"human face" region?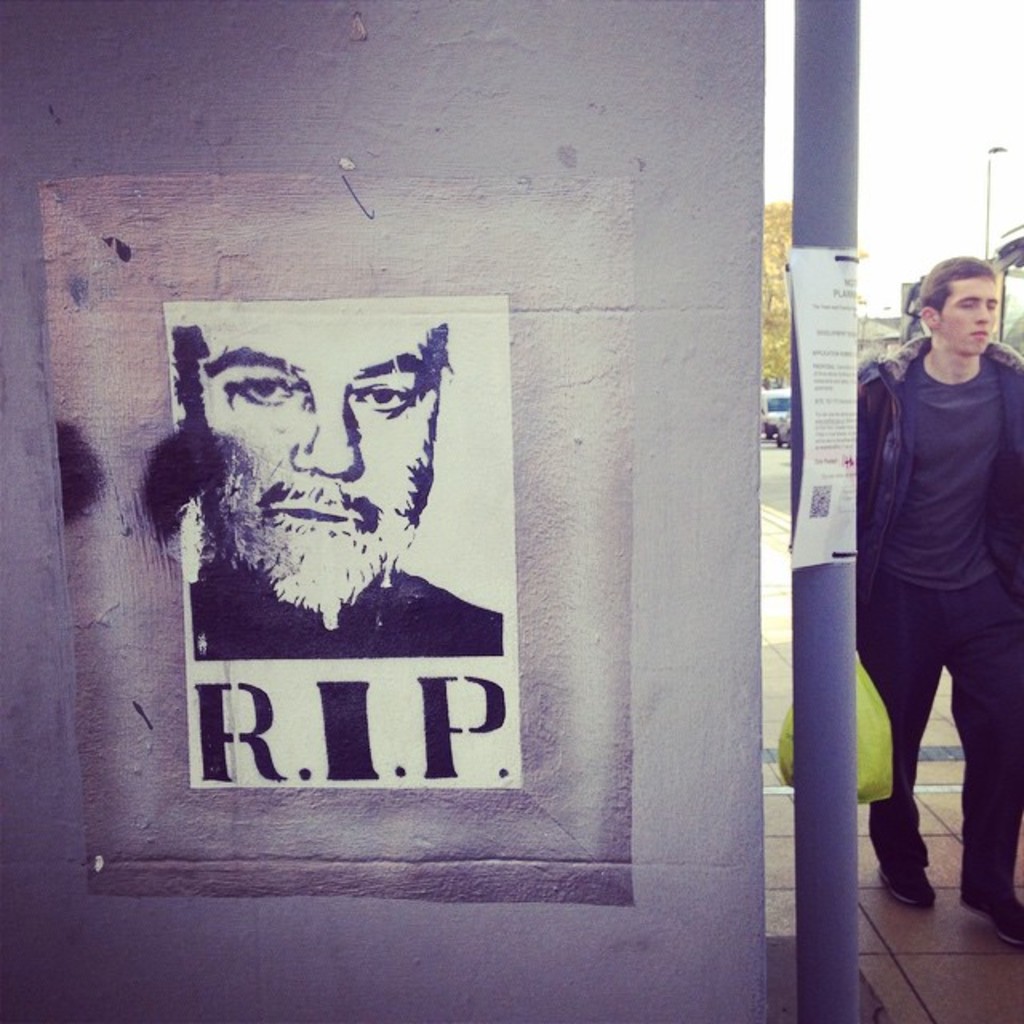
[x1=203, y1=312, x2=440, y2=613]
